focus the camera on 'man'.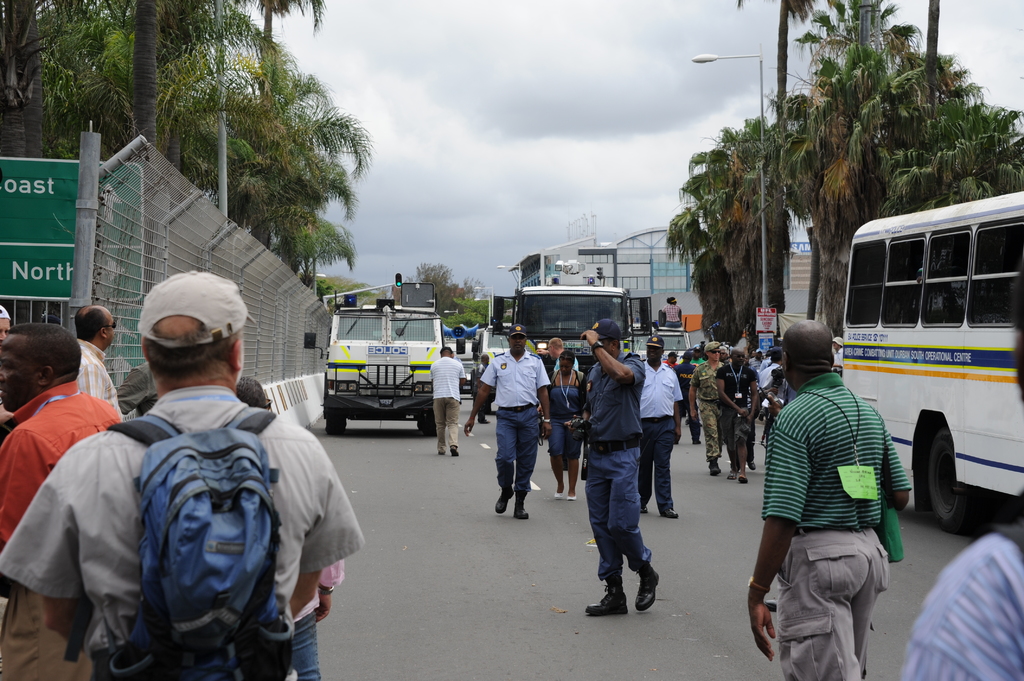
Focus region: bbox=(564, 319, 662, 616).
